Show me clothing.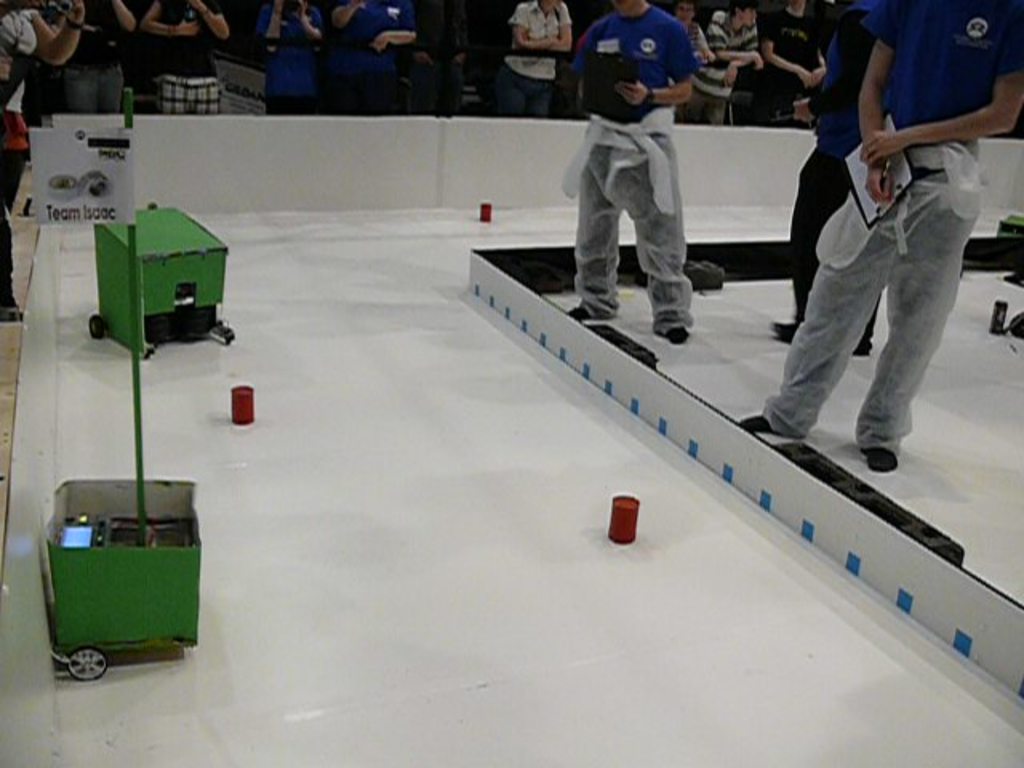
clothing is here: region(61, 51, 123, 118).
